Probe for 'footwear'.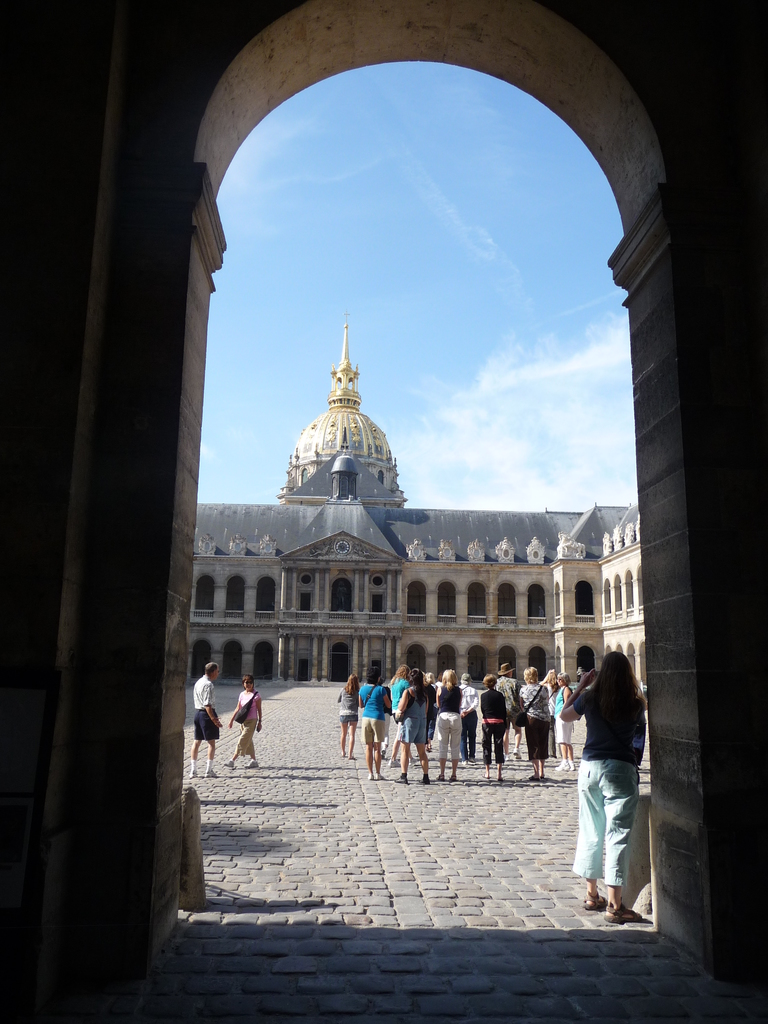
Probe result: crop(385, 758, 399, 767).
